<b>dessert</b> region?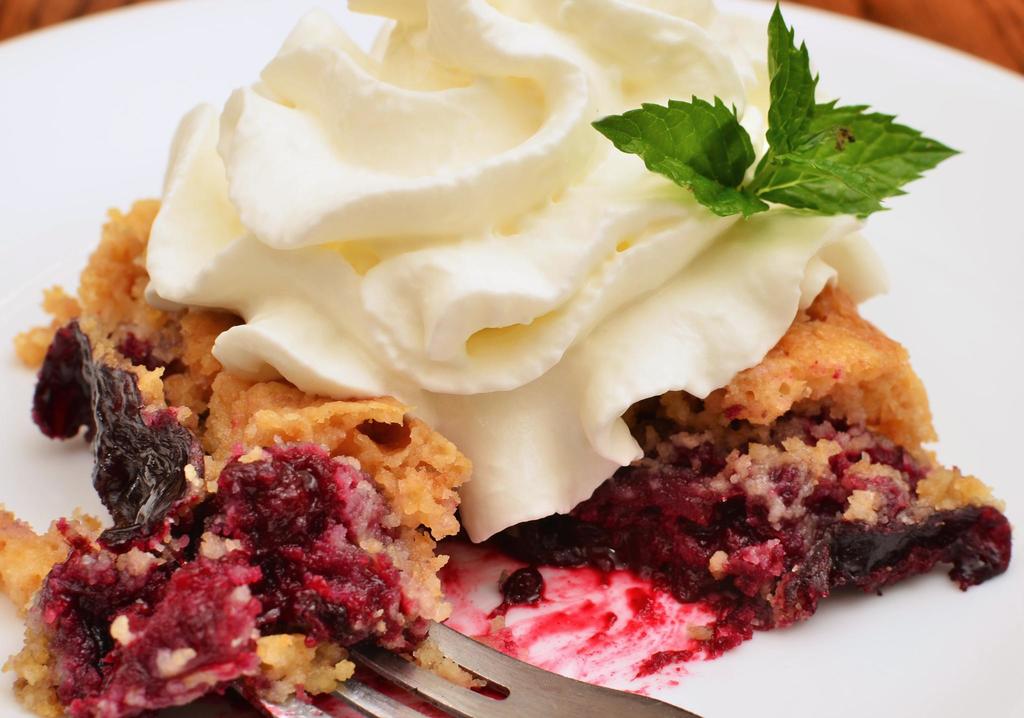
box(0, 0, 1011, 717)
